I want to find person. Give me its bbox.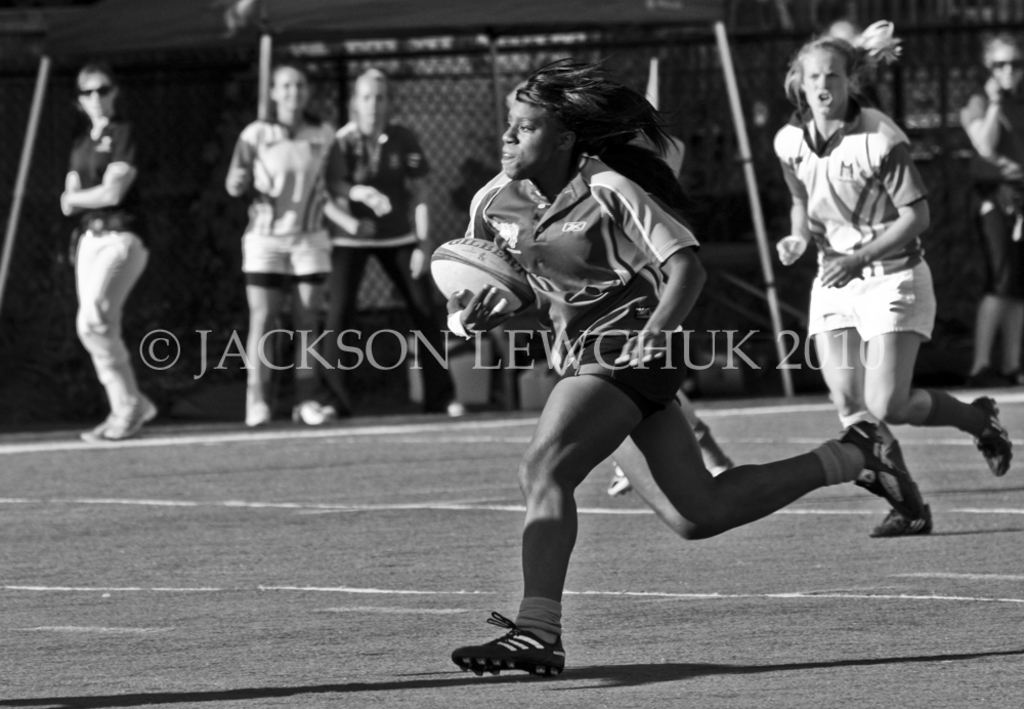
x1=768, y1=15, x2=1008, y2=538.
